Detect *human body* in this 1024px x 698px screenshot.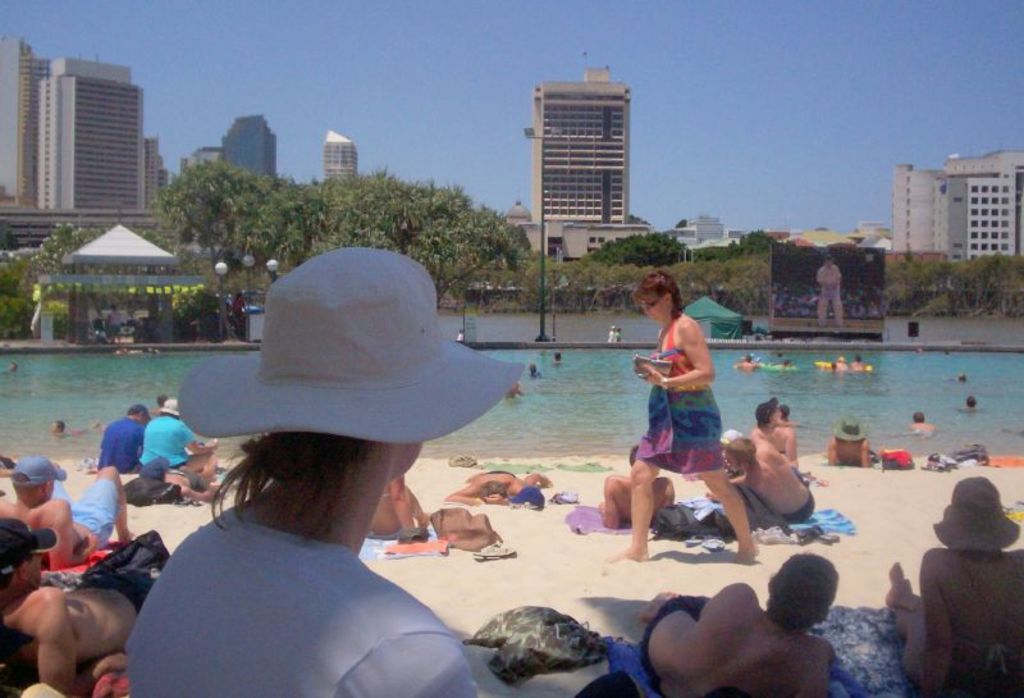
Detection: (4,488,134,574).
